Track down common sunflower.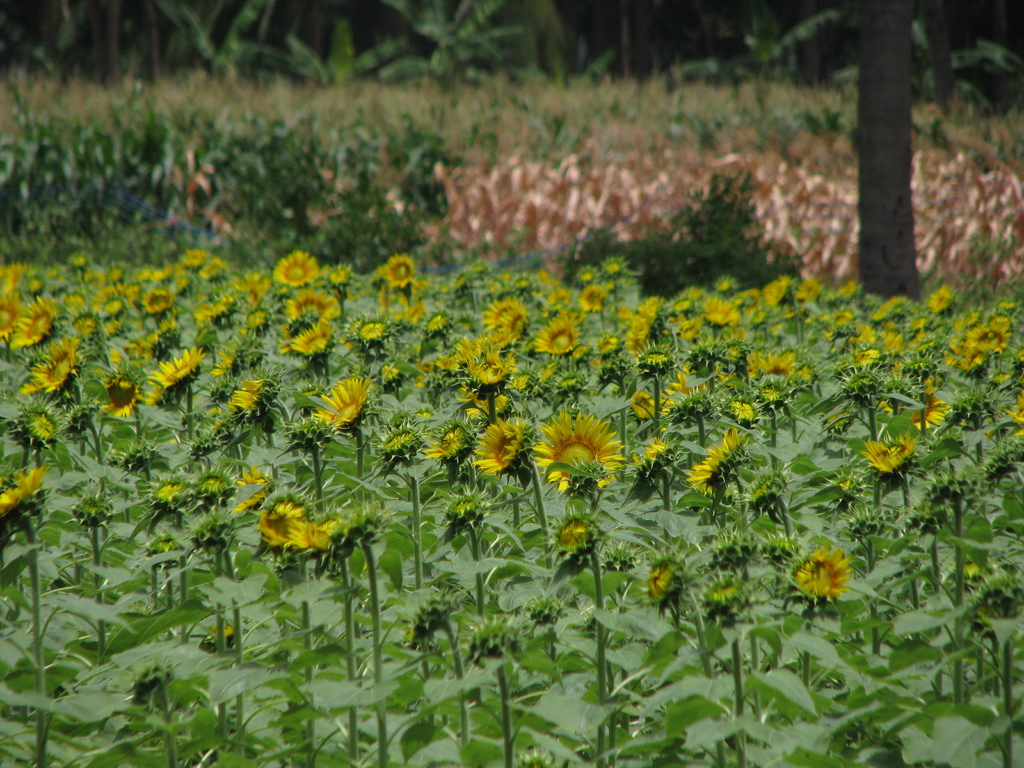
Tracked to 289/319/334/352.
